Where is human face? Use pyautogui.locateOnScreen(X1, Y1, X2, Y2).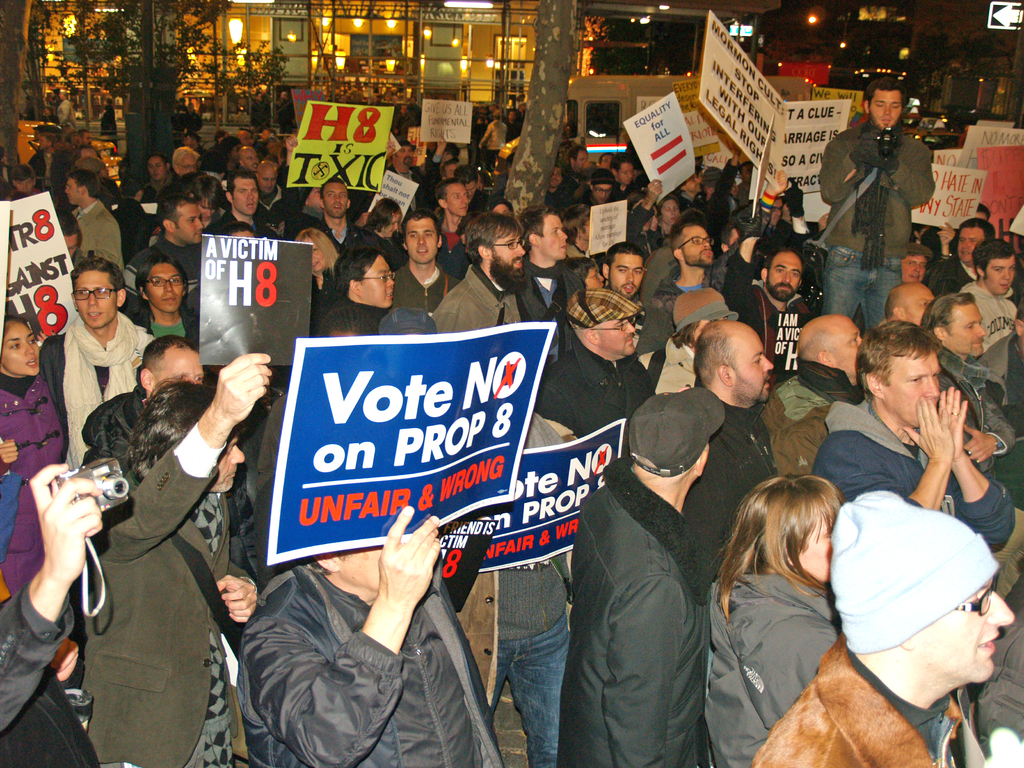
pyautogui.locateOnScreen(541, 214, 568, 259).
